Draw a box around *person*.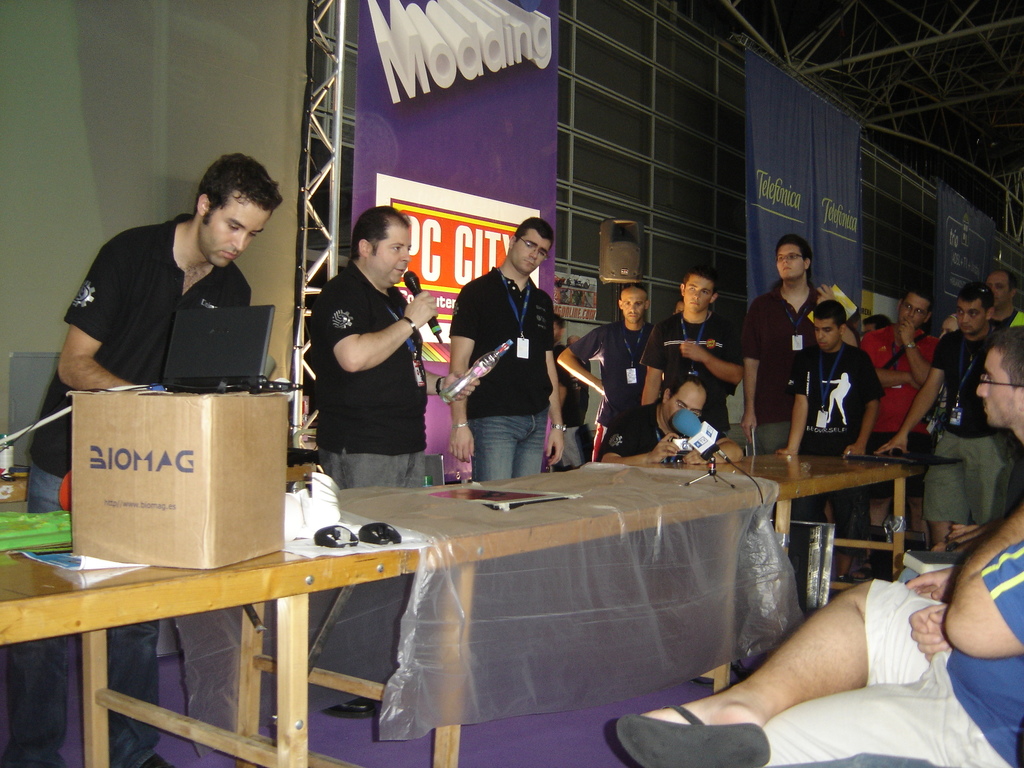
(left=595, top=371, right=746, bottom=468).
